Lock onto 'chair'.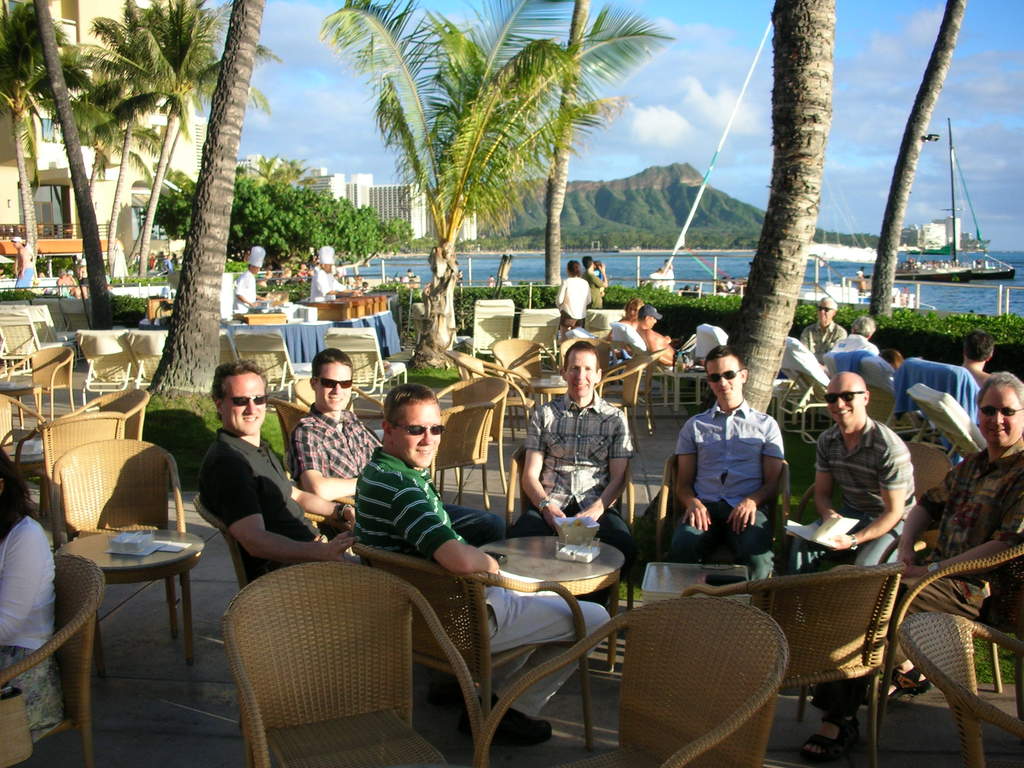
Locked: <box>776,333,831,444</box>.
